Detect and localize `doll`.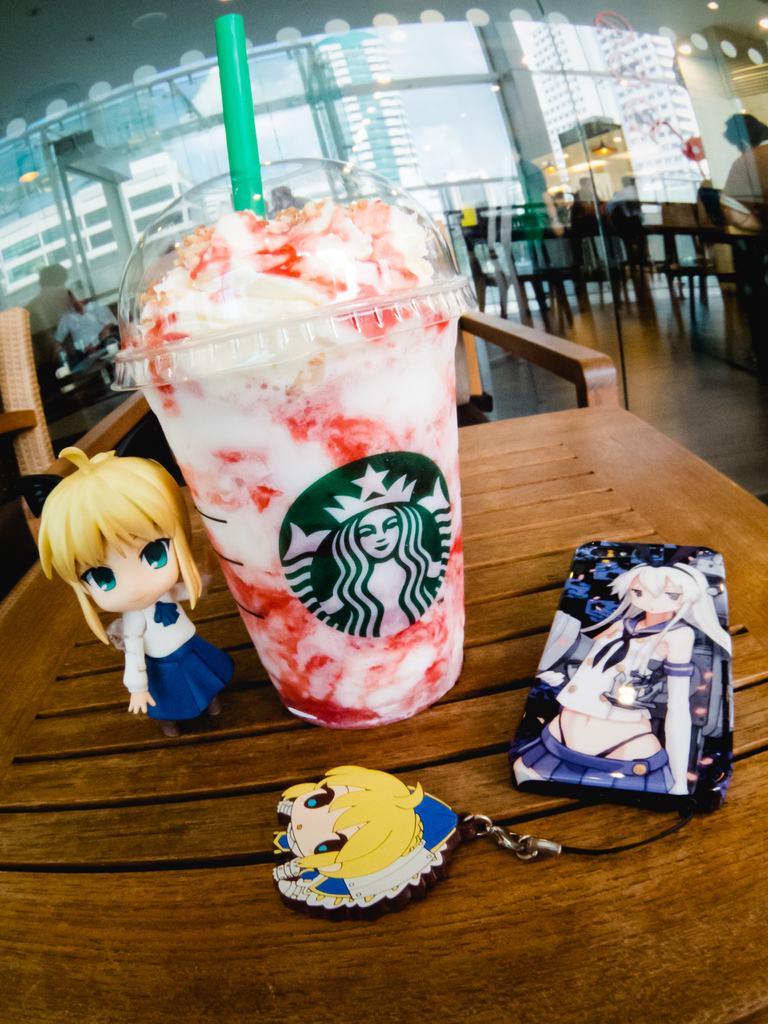
Localized at {"x1": 508, "y1": 556, "x2": 728, "y2": 785}.
